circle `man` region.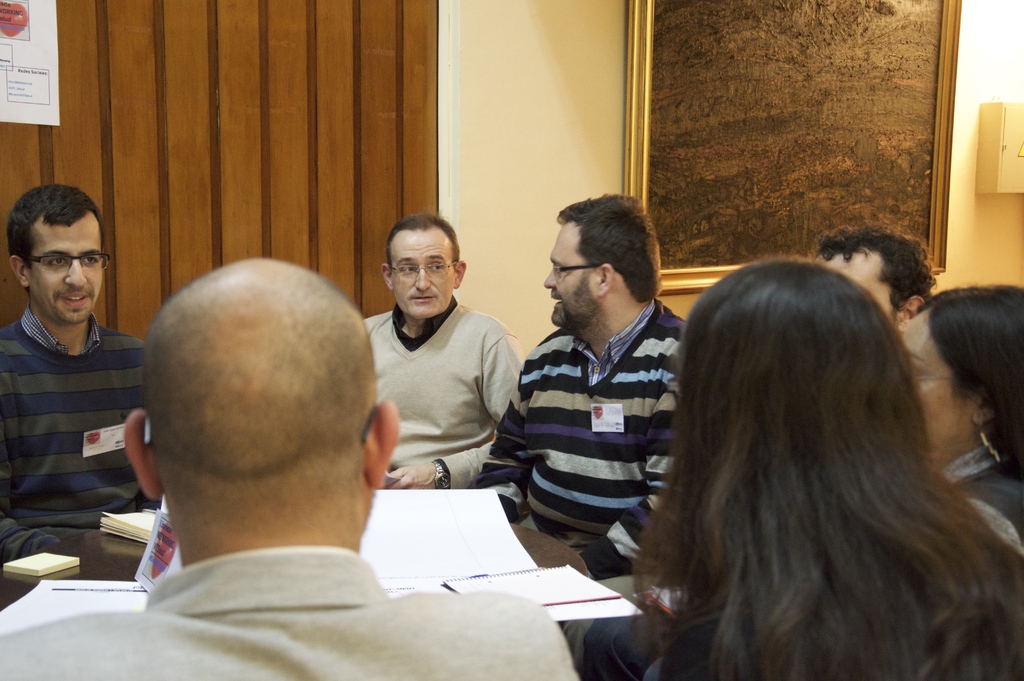
Region: {"x1": 817, "y1": 233, "x2": 932, "y2": 318}.
